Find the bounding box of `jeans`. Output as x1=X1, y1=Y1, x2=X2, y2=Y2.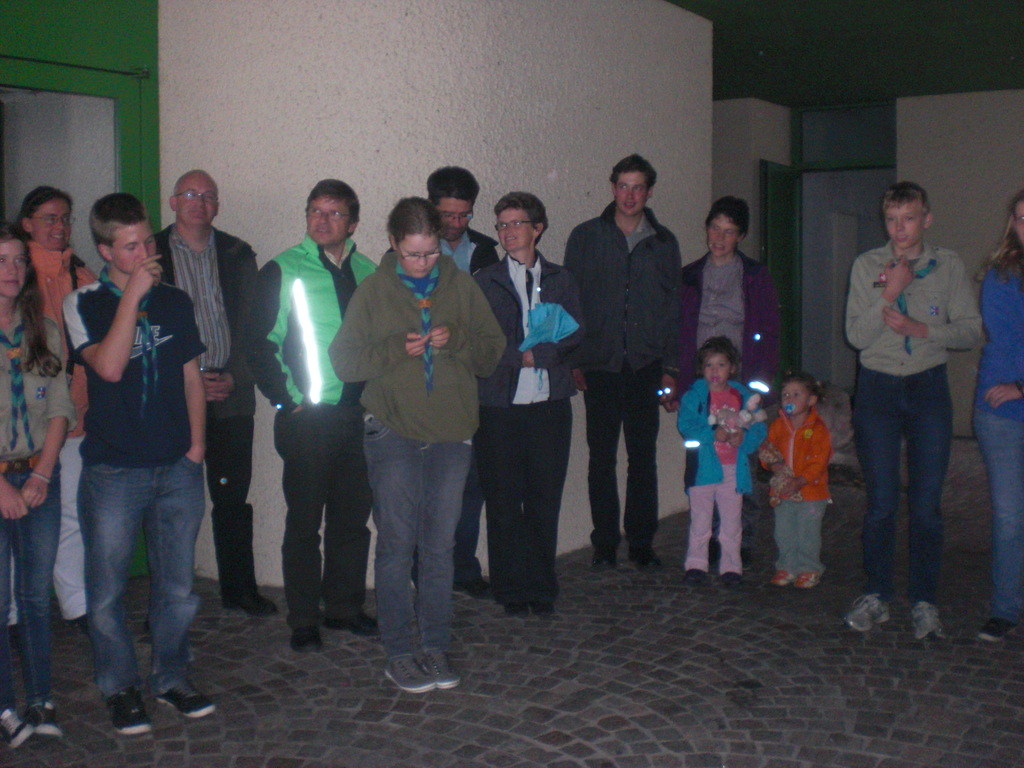
x1=850, y1=367, x2=953, y2=611.
